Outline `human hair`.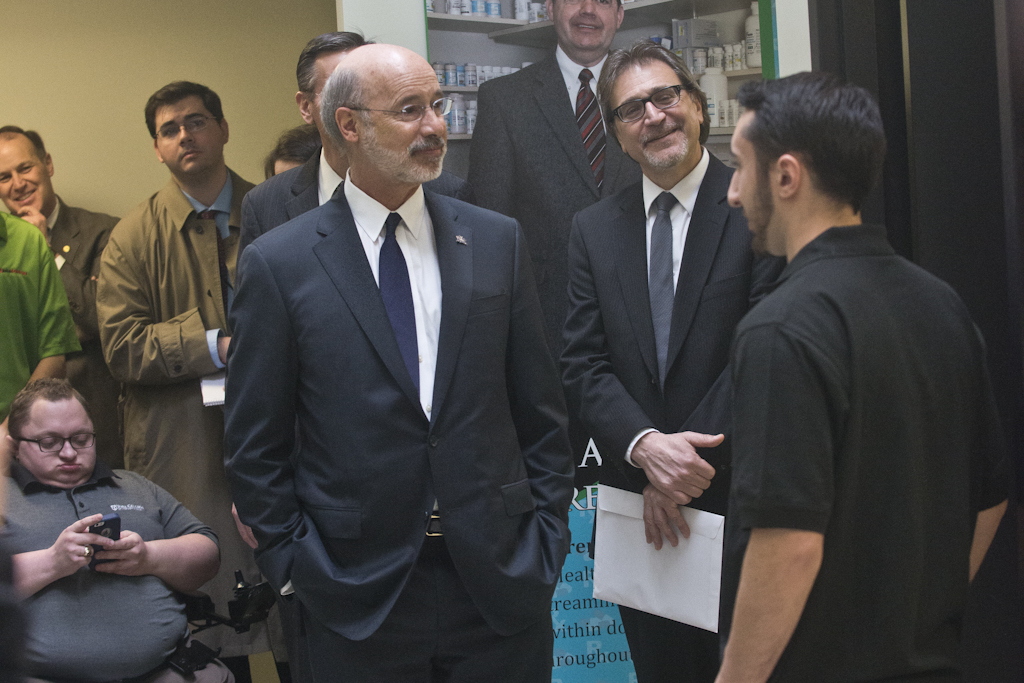
Outline: left=598, top=38, right=712, bottom=145.
